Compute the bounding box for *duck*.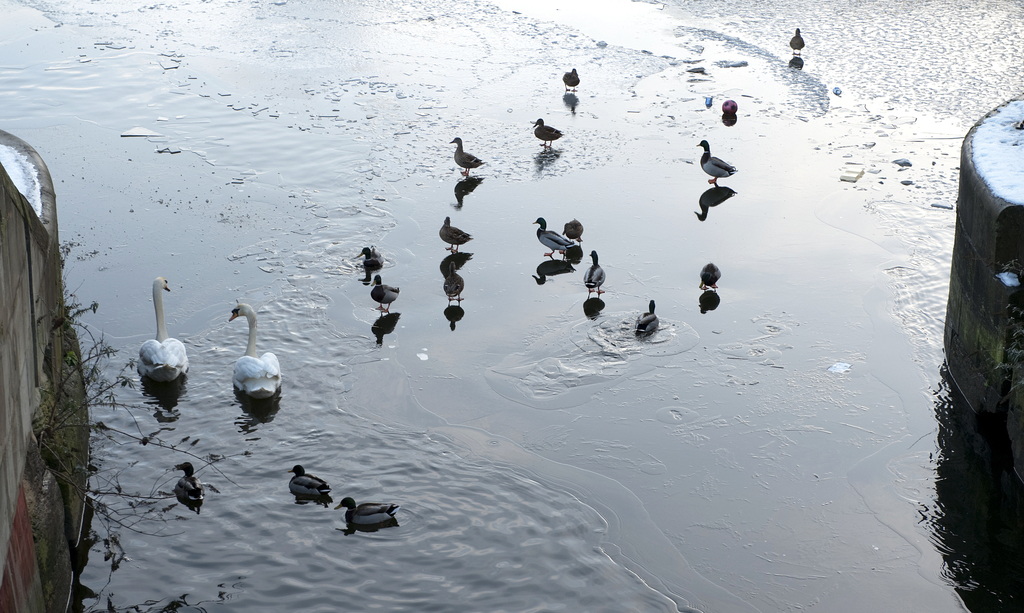
[left=452, top=131, right=486, bottom=177].
